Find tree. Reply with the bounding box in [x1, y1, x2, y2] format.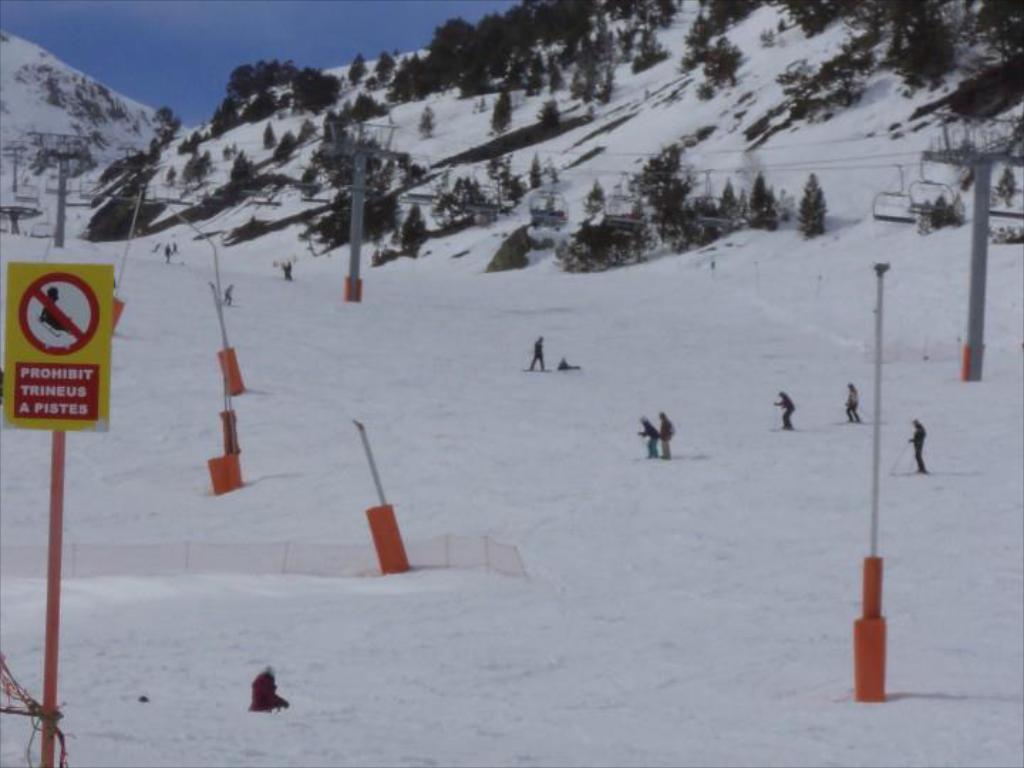
[910, 192, 966, 233].
